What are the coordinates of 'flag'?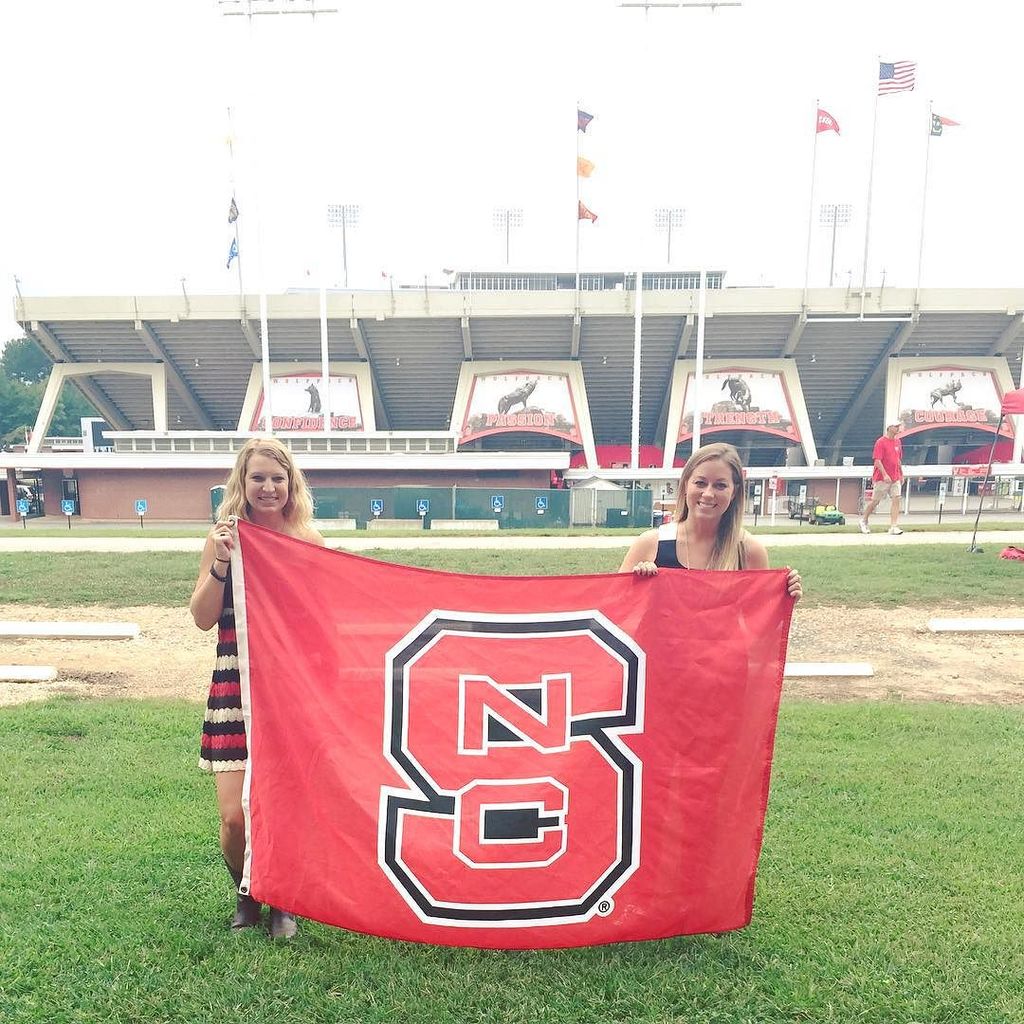
(left=875, top=55, right=917, bottom=100).
